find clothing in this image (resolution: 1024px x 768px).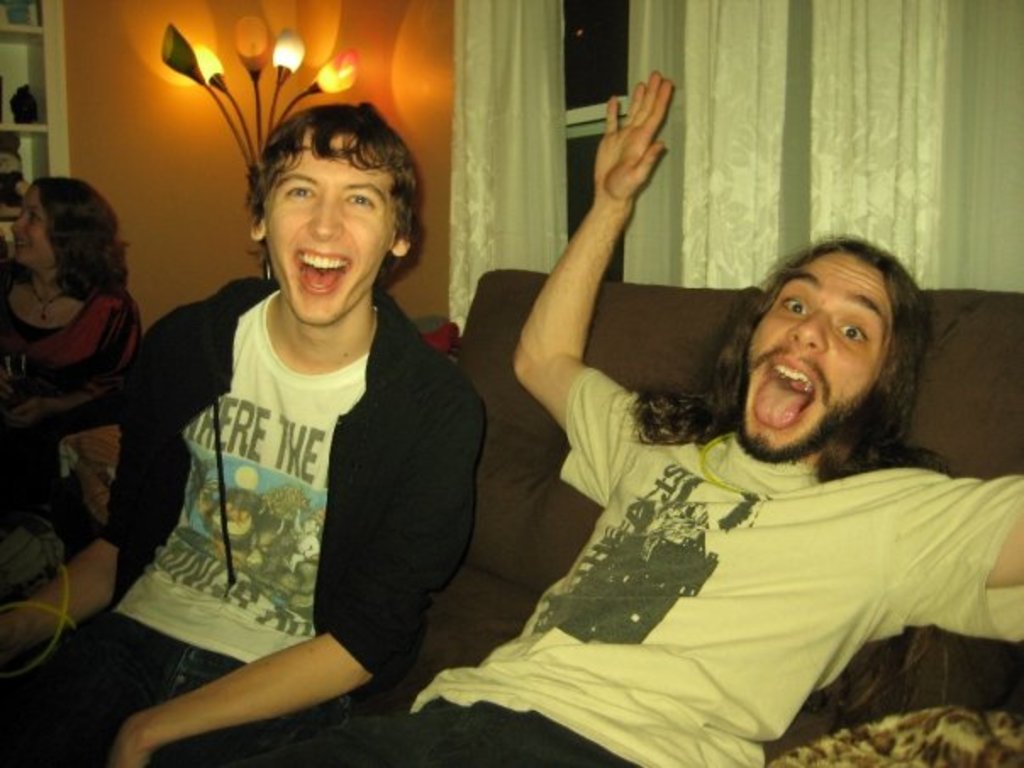
<bbox>288, 356, 1022, 766</bbox>.
